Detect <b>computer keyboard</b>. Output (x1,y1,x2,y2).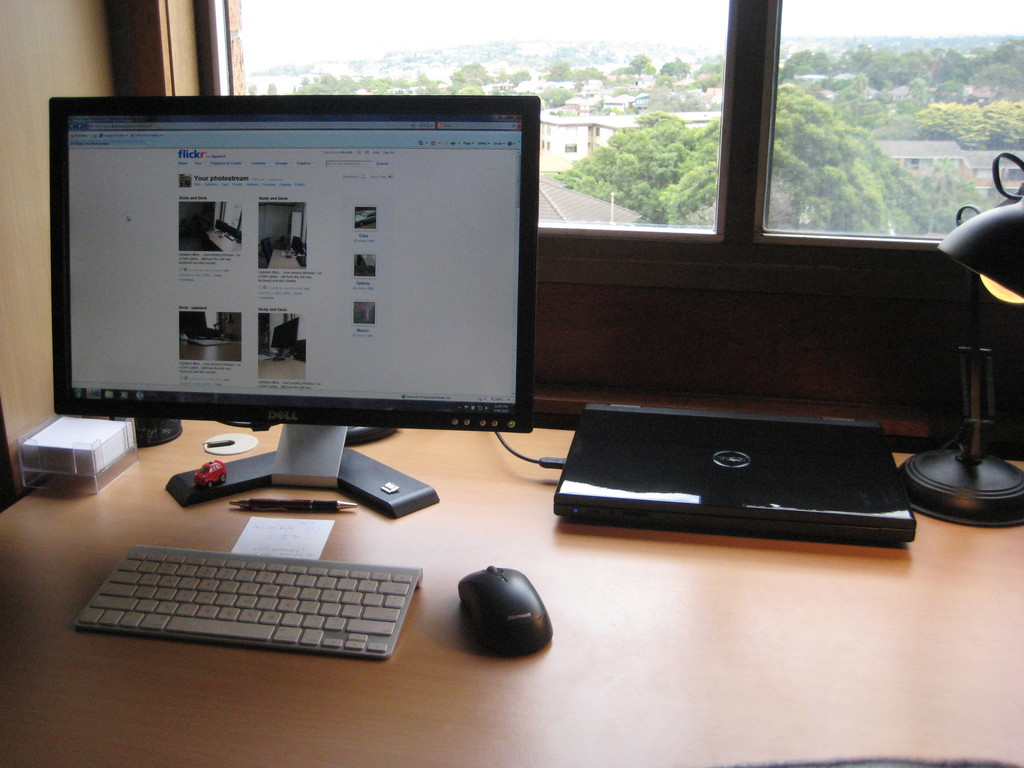
(68,540,422,655).
